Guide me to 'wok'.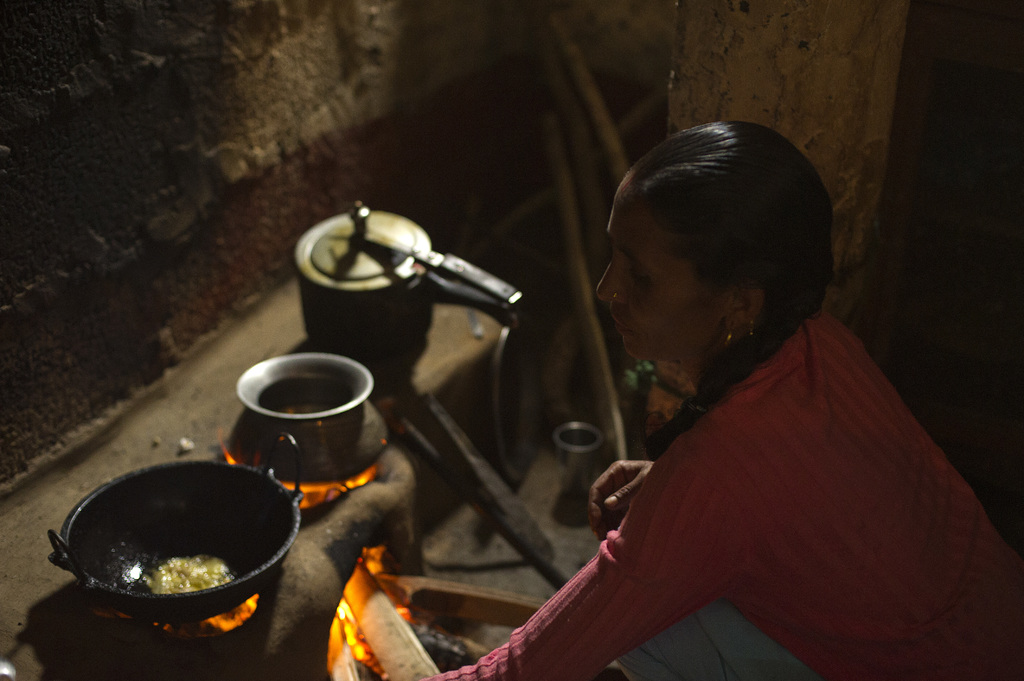
Guidance: [44,473,291,635].
